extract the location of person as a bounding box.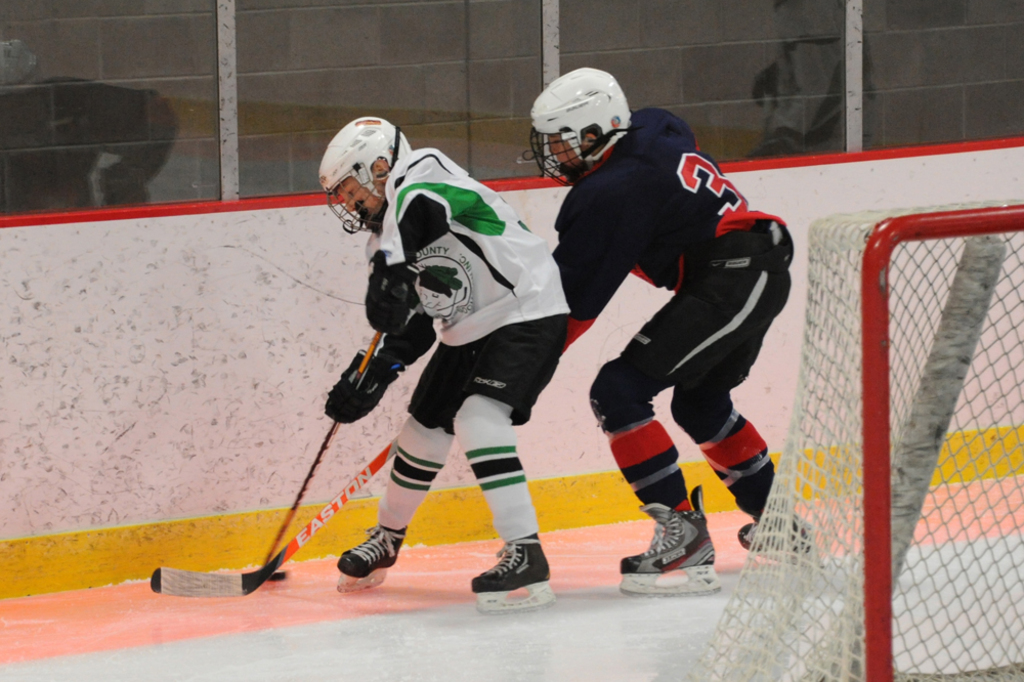
crop(322, 114, 568, 613).
